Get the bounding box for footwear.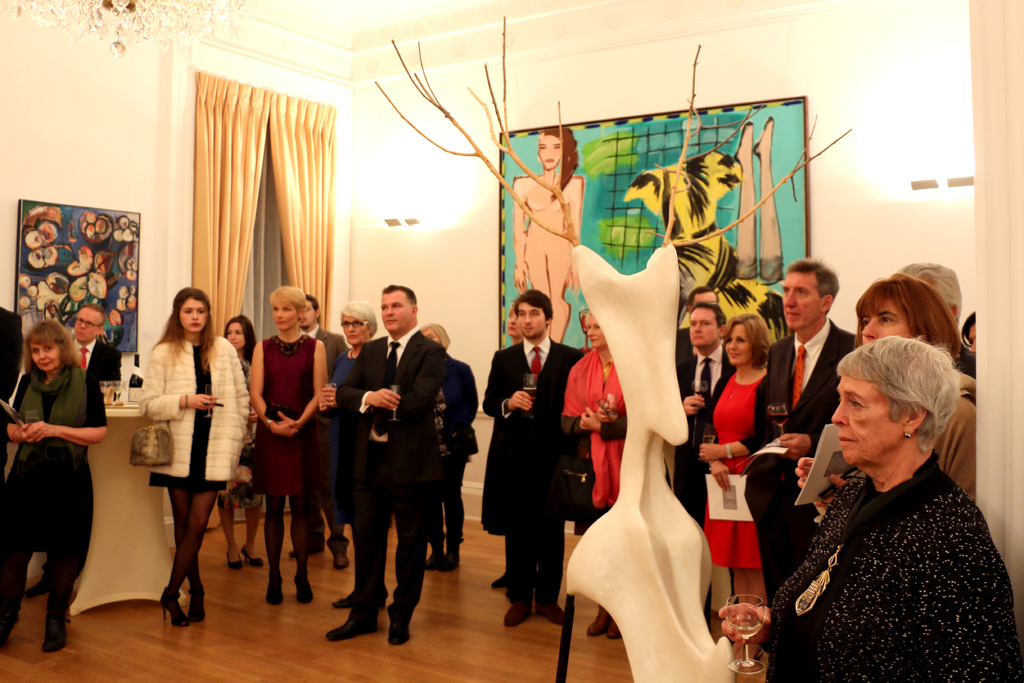
44, 619, 74, 652.
